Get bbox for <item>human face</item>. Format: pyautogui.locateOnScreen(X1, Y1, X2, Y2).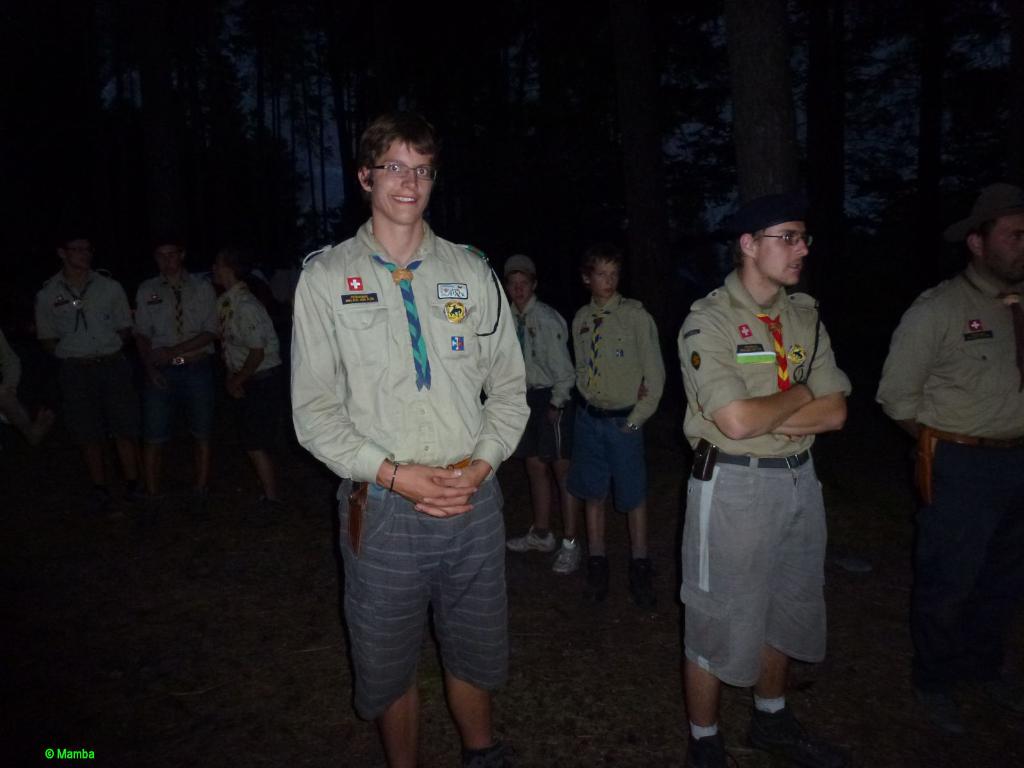
pyautogui.locateOnScreen(581, 256, 621, 296).
